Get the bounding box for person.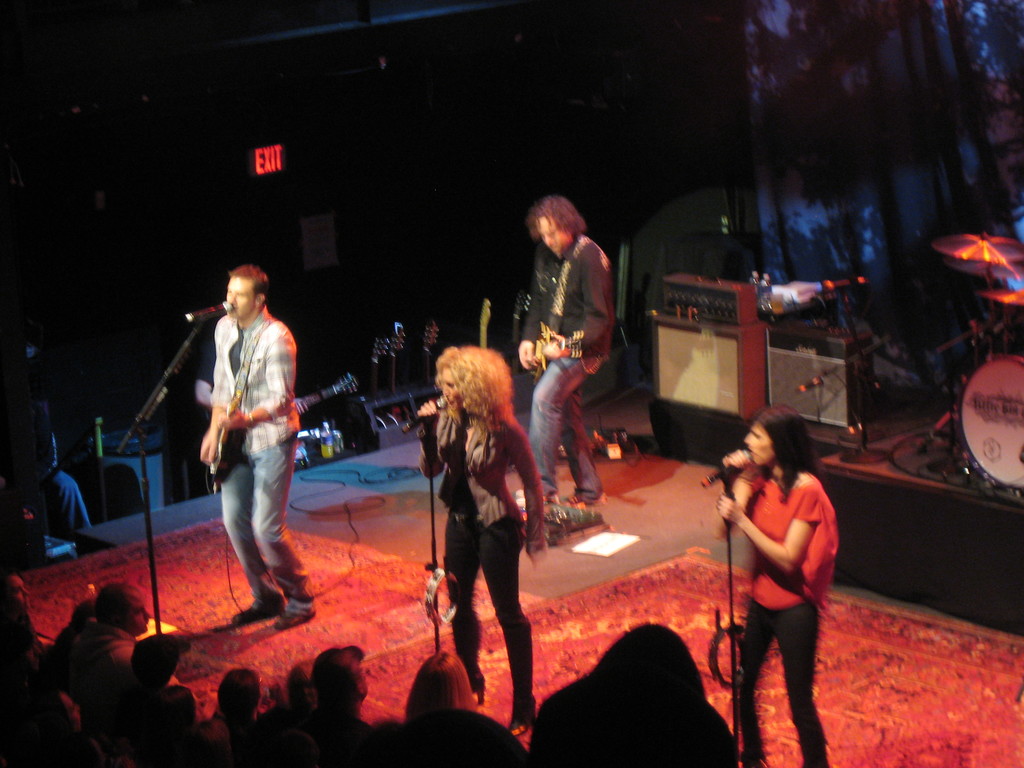
(left=708, top=398, right=837, bottom=767).
